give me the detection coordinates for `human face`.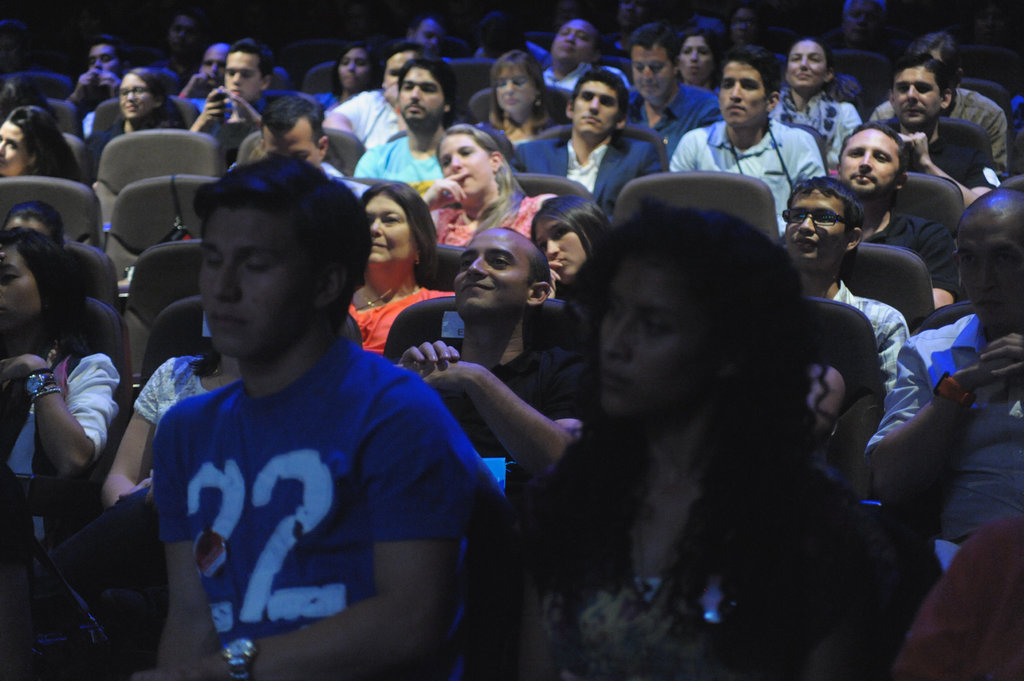
[720, 60, 767, 128].
